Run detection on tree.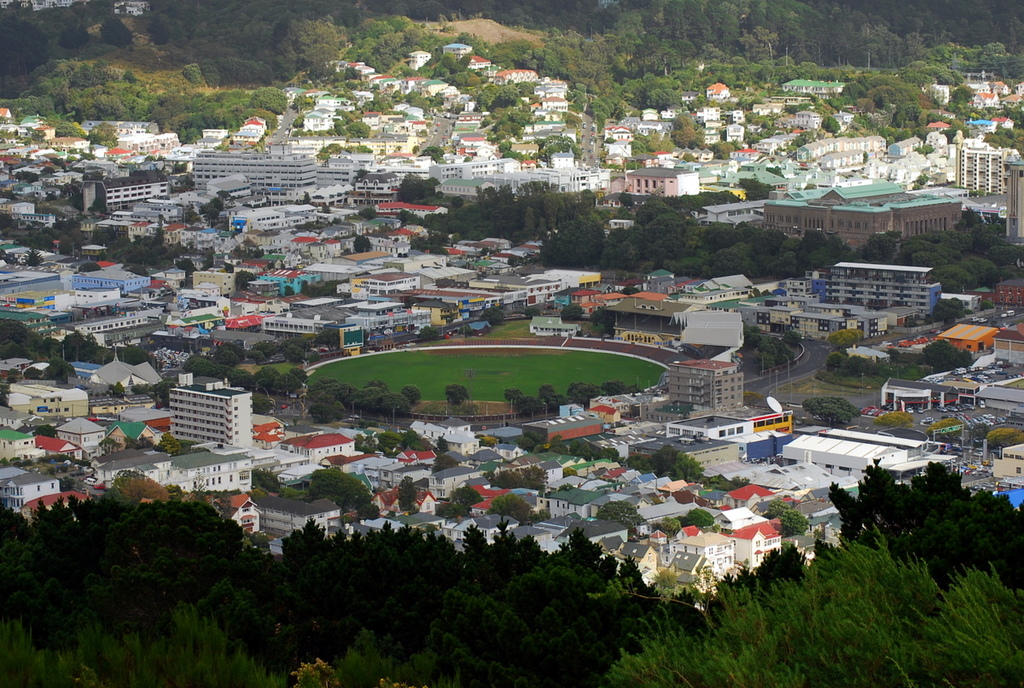
Result: [617, 555, 655, 601].
